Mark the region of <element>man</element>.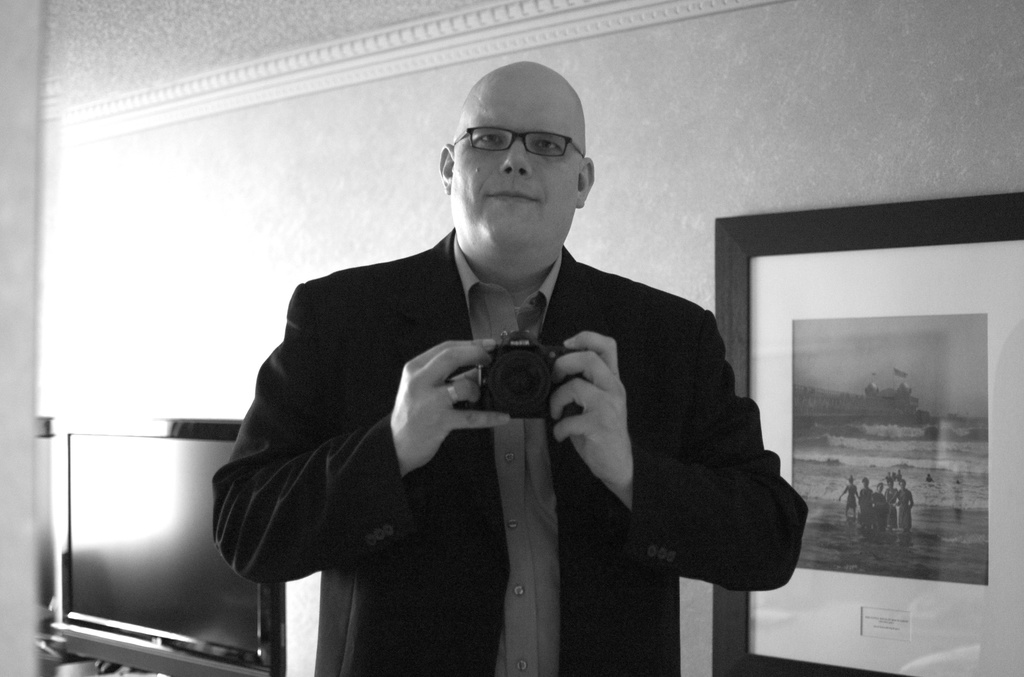
Region: select_region(202, 54, 810, 676).
